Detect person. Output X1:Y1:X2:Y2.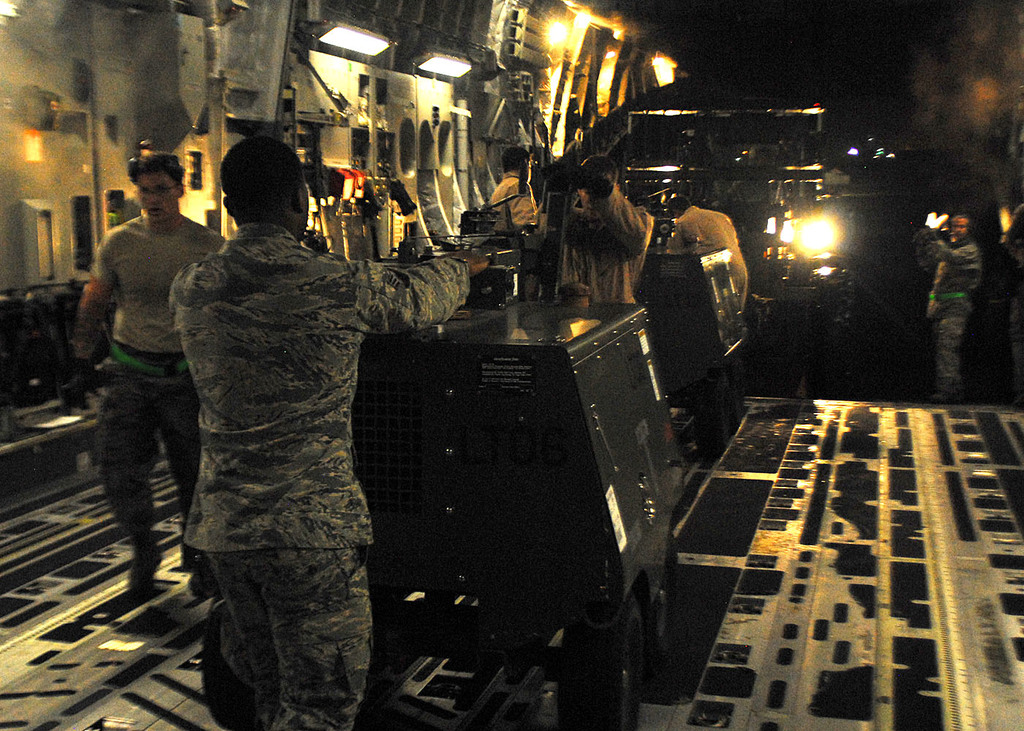
539:152:658:313.
